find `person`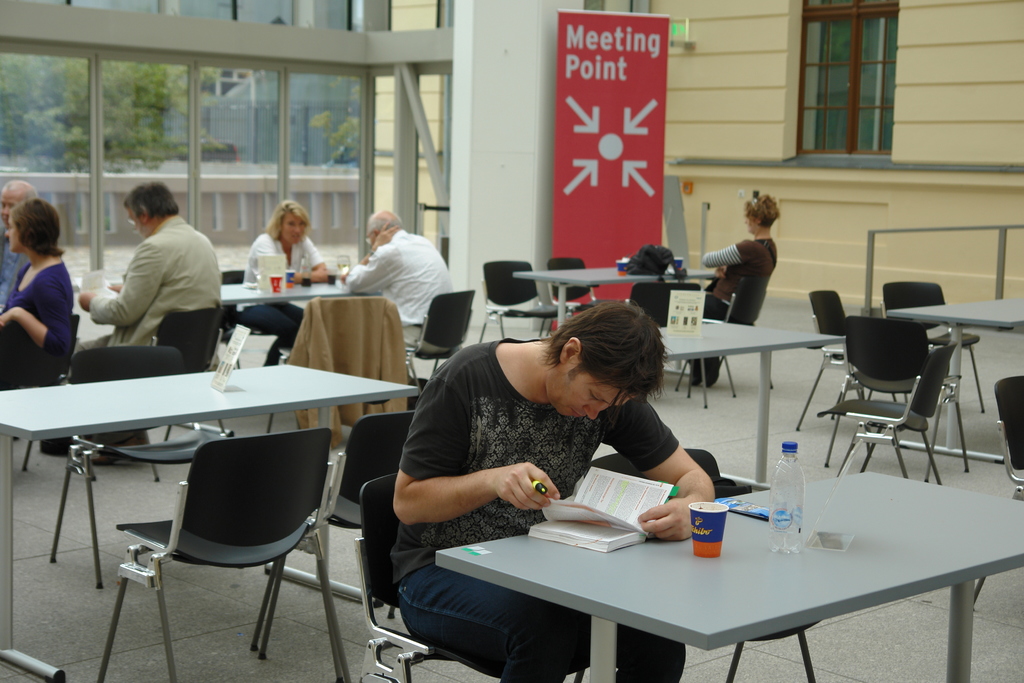
3 199 76 391
